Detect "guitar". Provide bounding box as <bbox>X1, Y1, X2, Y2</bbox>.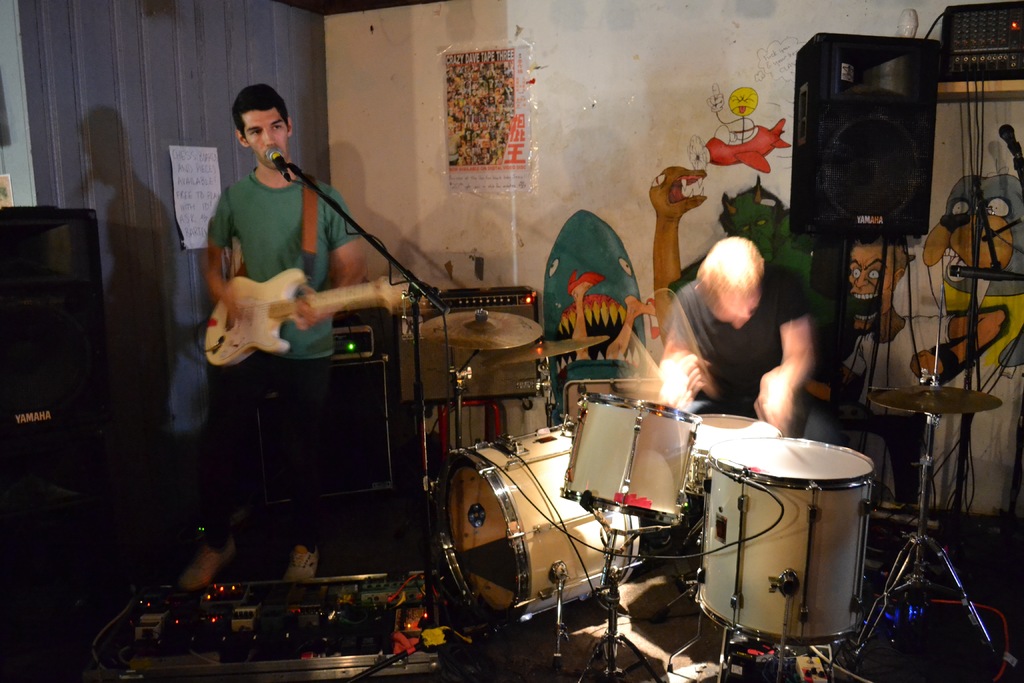
<bbox>198, 267, 413, 377</bbox>.
